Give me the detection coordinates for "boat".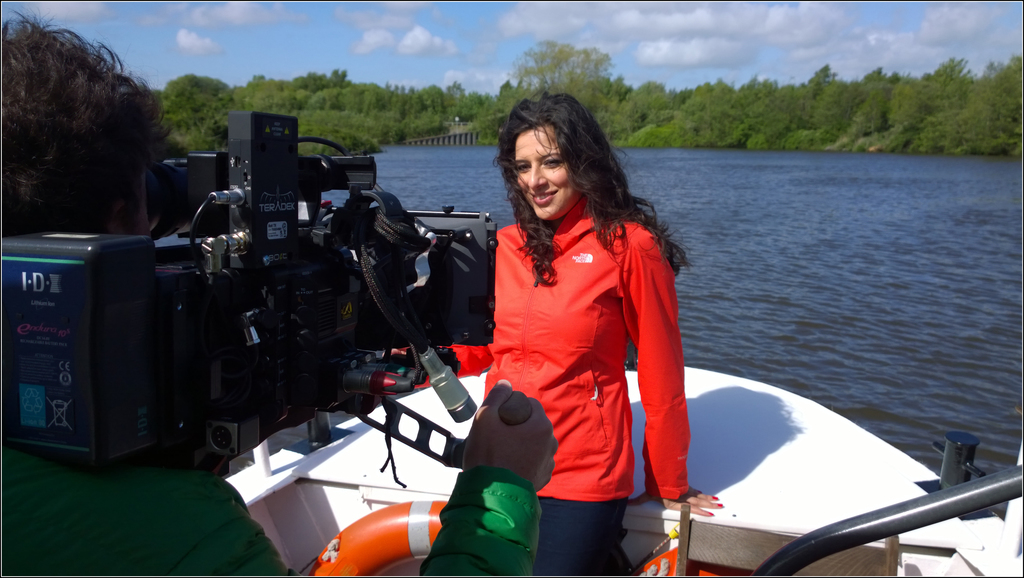
crop(220, 363, 1023, 577).
